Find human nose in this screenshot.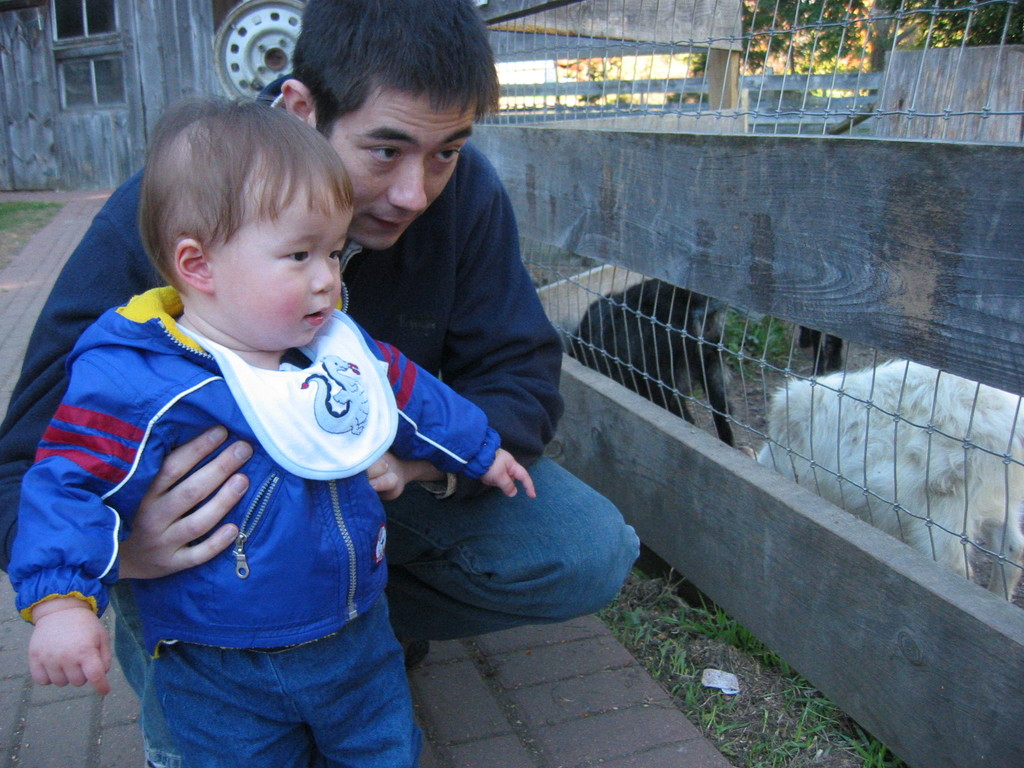
The bounding box for human nose is 386/150/433/217.
